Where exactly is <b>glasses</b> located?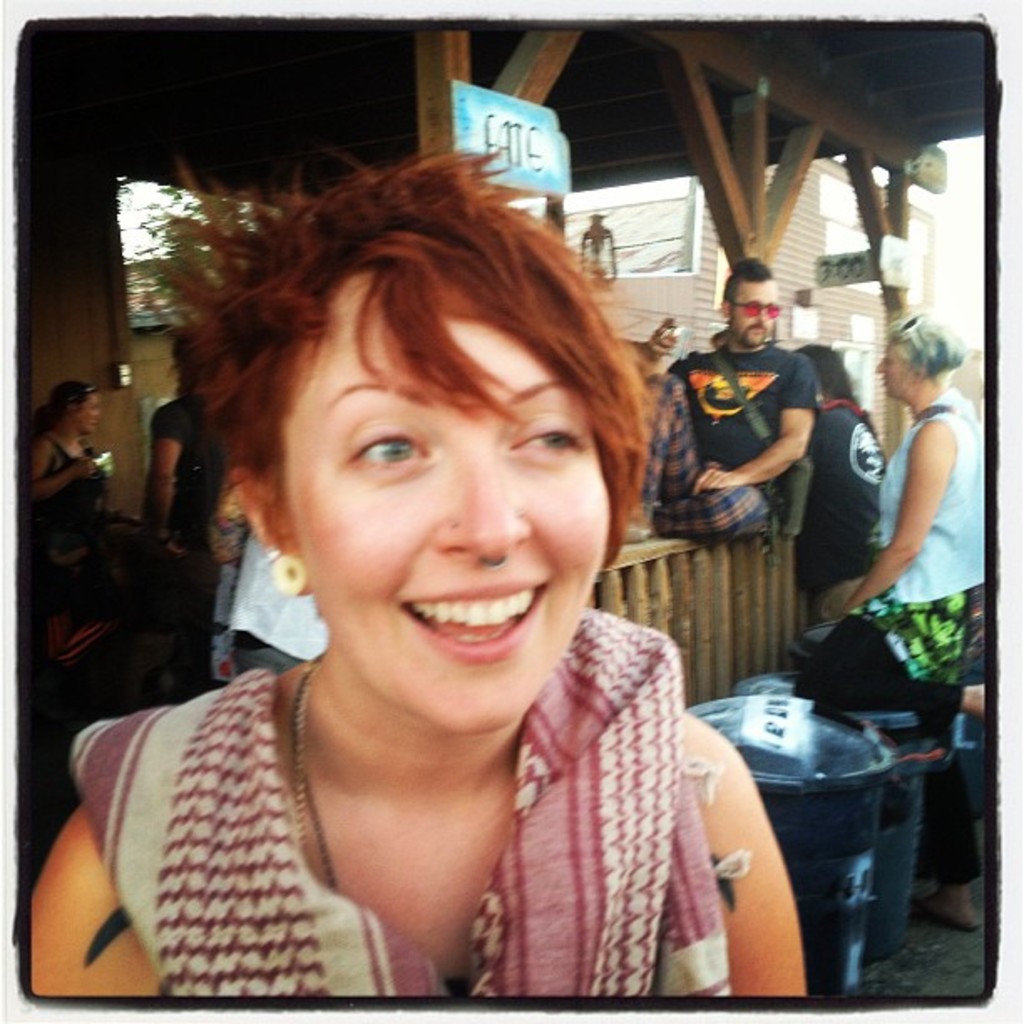
Its bounding box is (left=904, top=315, right=929, bottom=355).
